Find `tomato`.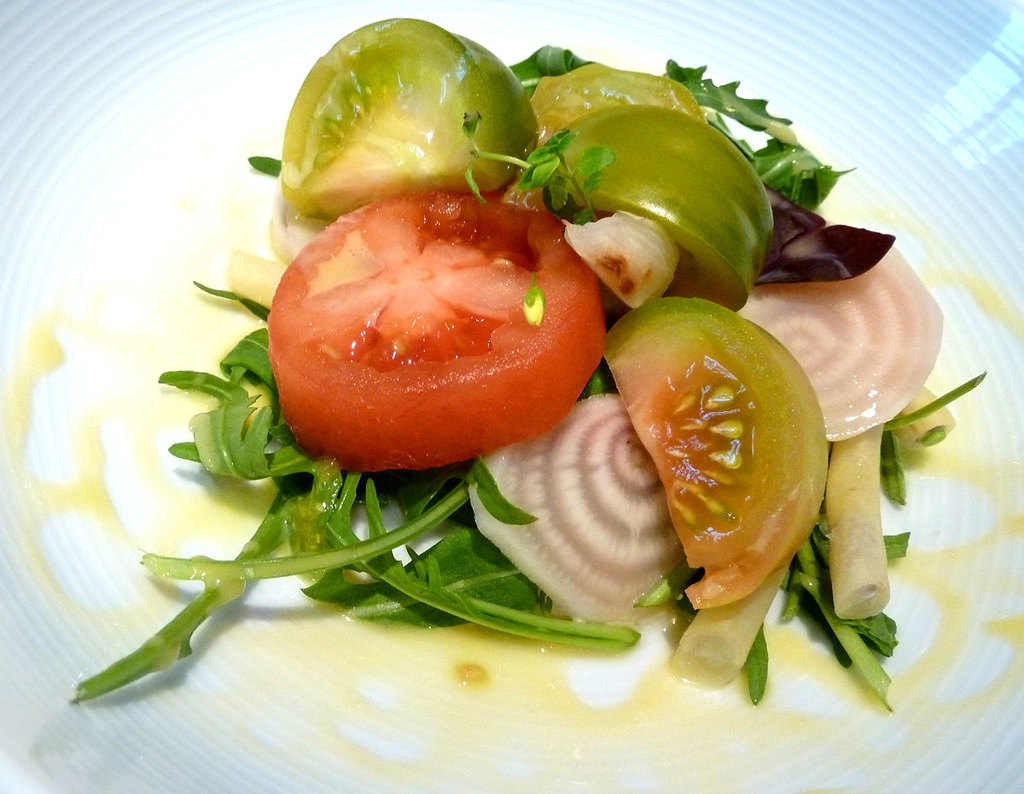
265:189:604:476.
